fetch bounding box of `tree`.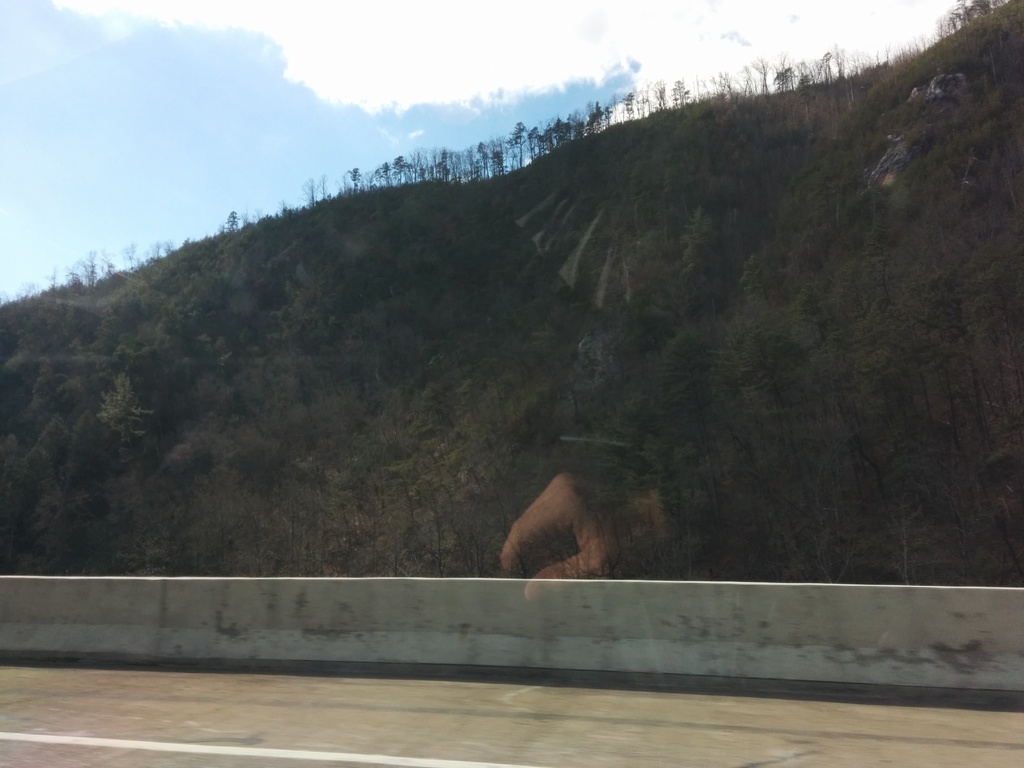
Bbox: 504 121 523 170.
